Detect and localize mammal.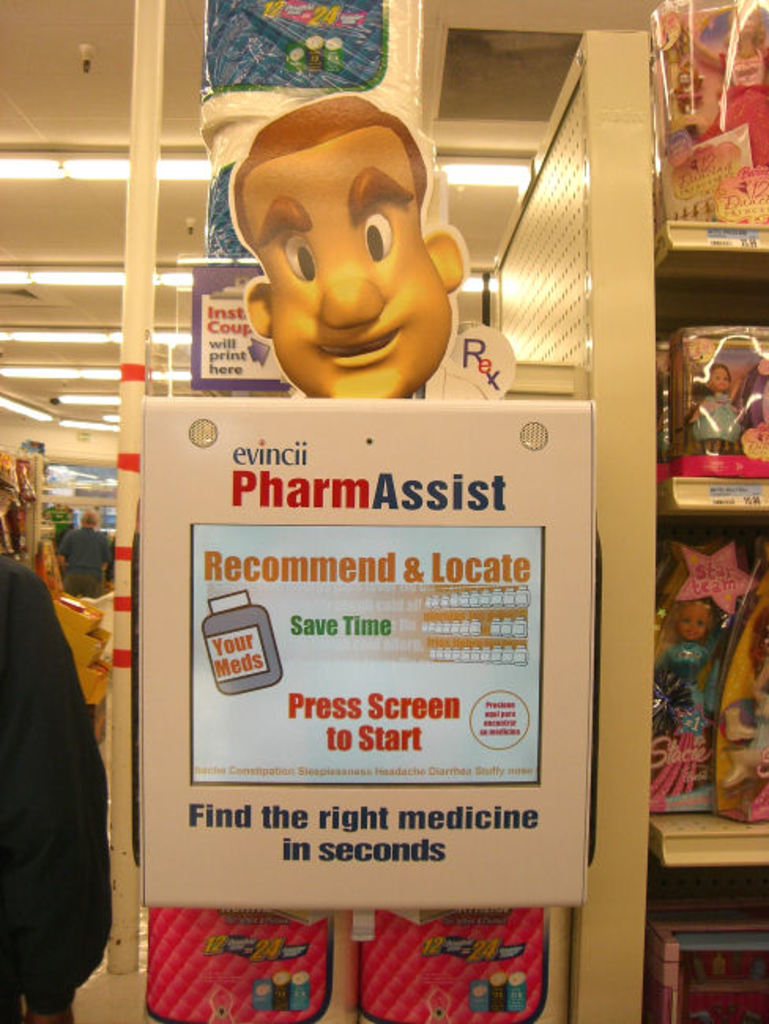
Localized at Rect(58, 514, 109, 595).
